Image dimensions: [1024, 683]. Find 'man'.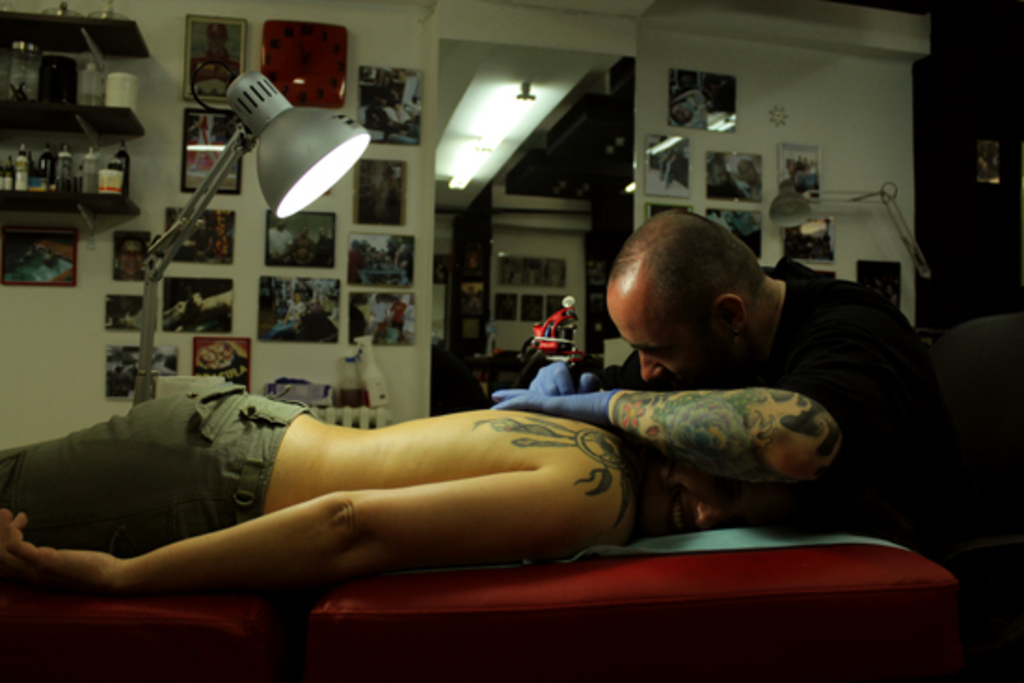
(0, 387, 789, 603).
